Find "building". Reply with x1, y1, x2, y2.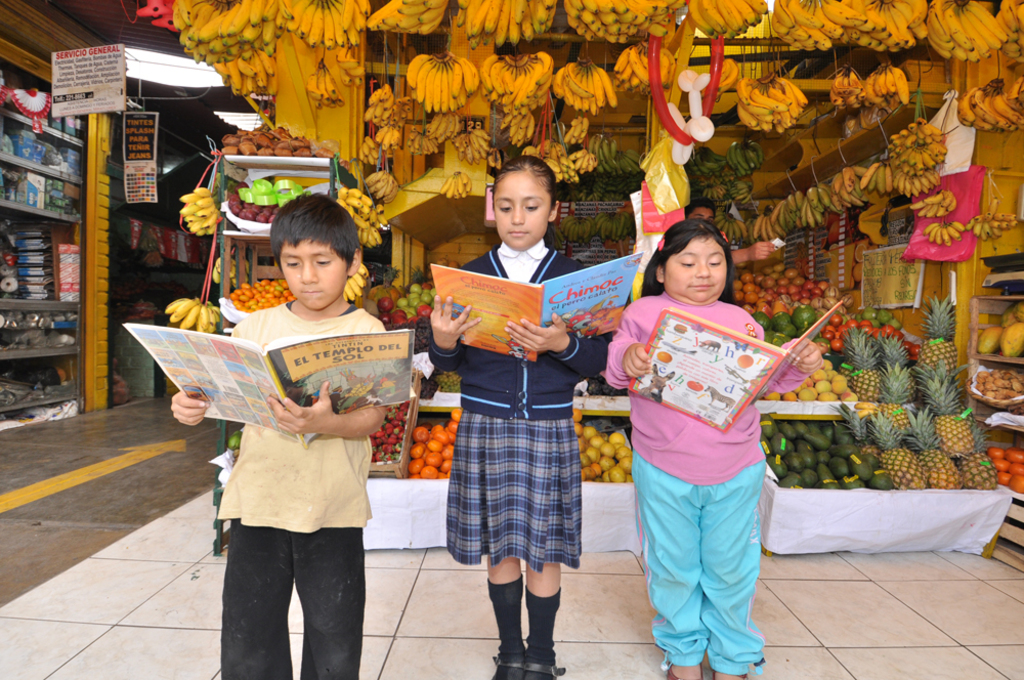
0, 0, 123, 412.
